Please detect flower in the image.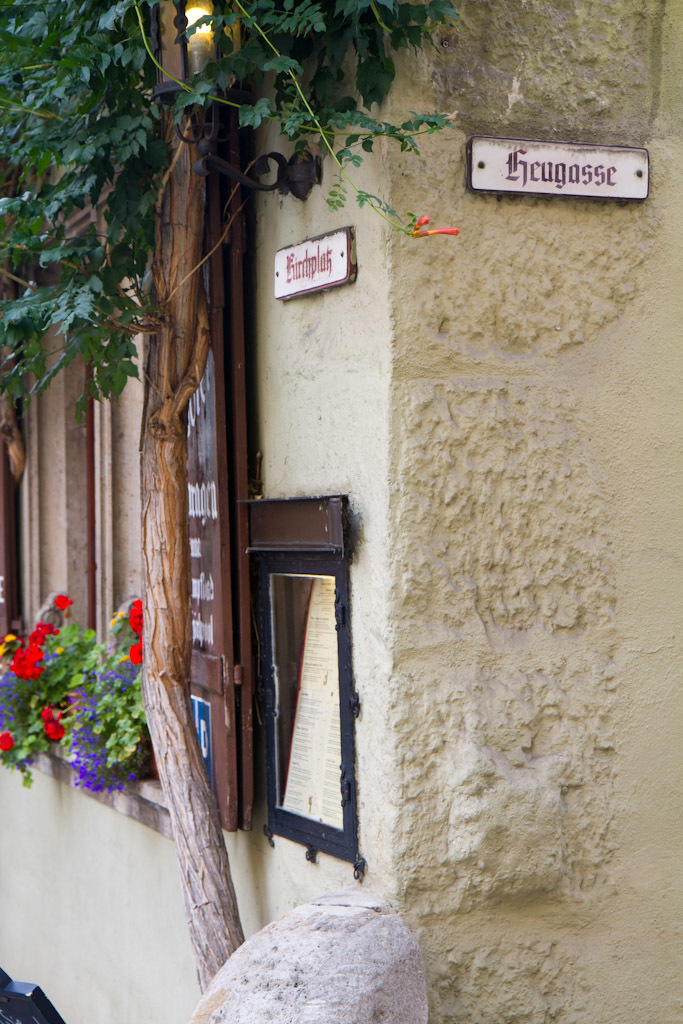
<bbox>54, 589, 68, 609</bbox>.
